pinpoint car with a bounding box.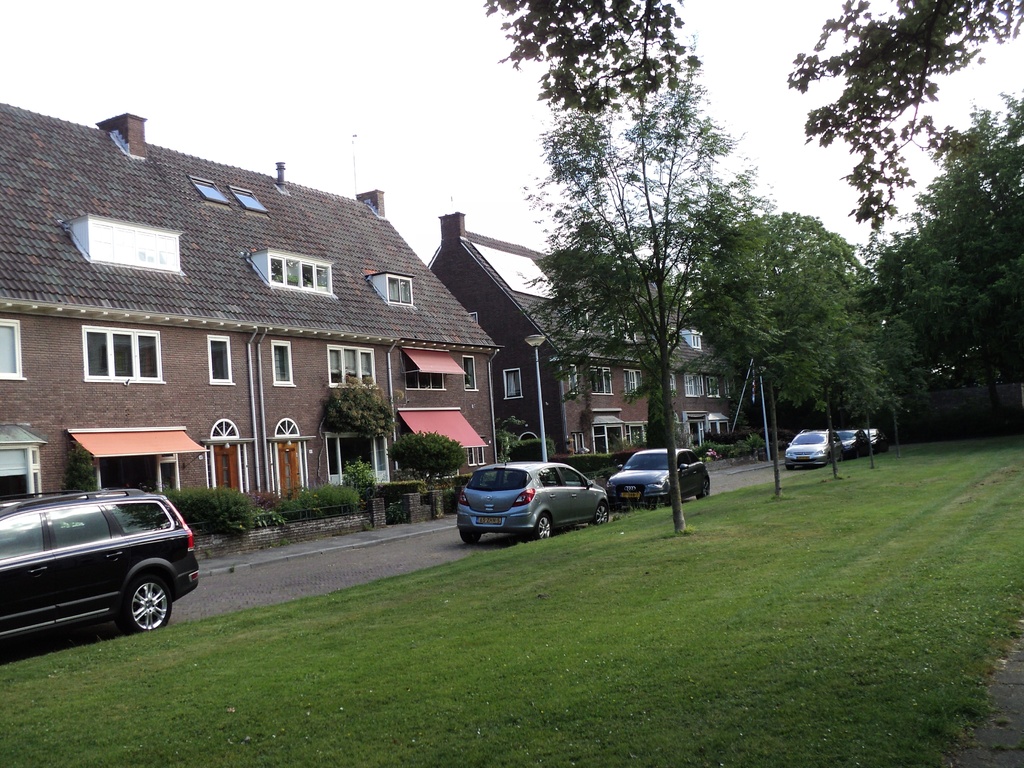
838:426:885:450.
